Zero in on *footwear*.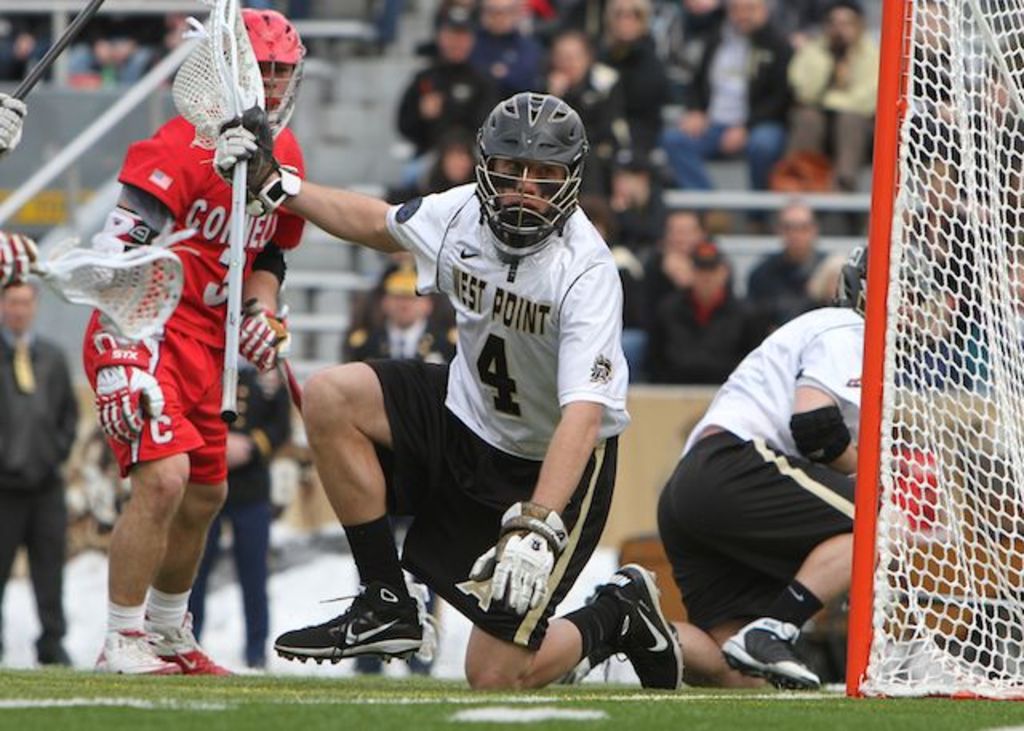
Zeroed in: select_region(138, 614, 235, 675).
